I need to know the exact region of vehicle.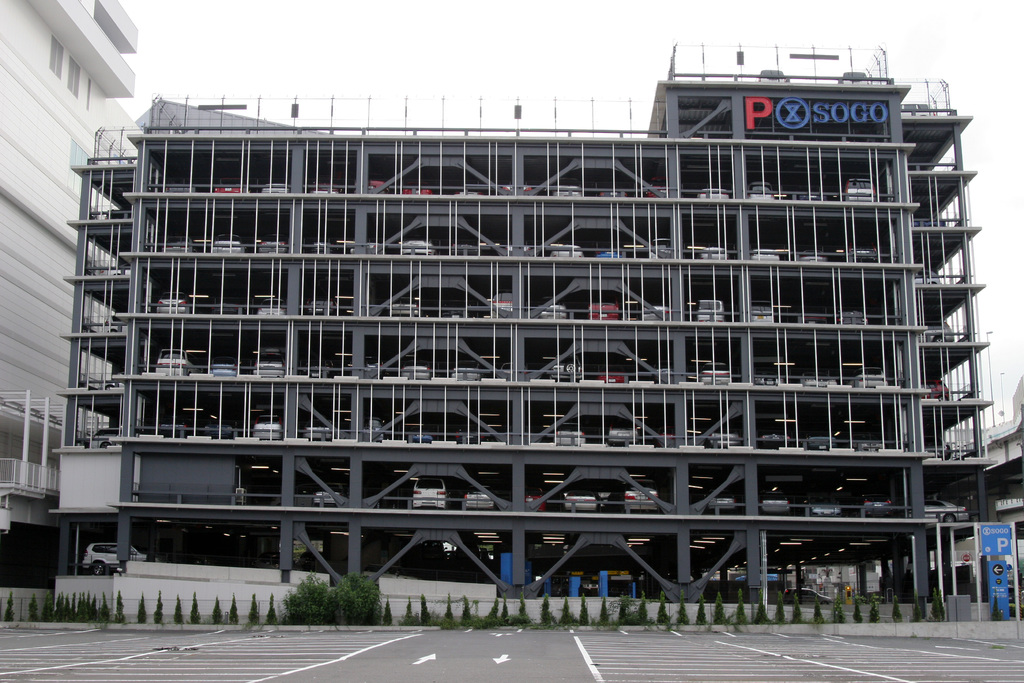
Region: bbox(797, 249, 826, 263).
